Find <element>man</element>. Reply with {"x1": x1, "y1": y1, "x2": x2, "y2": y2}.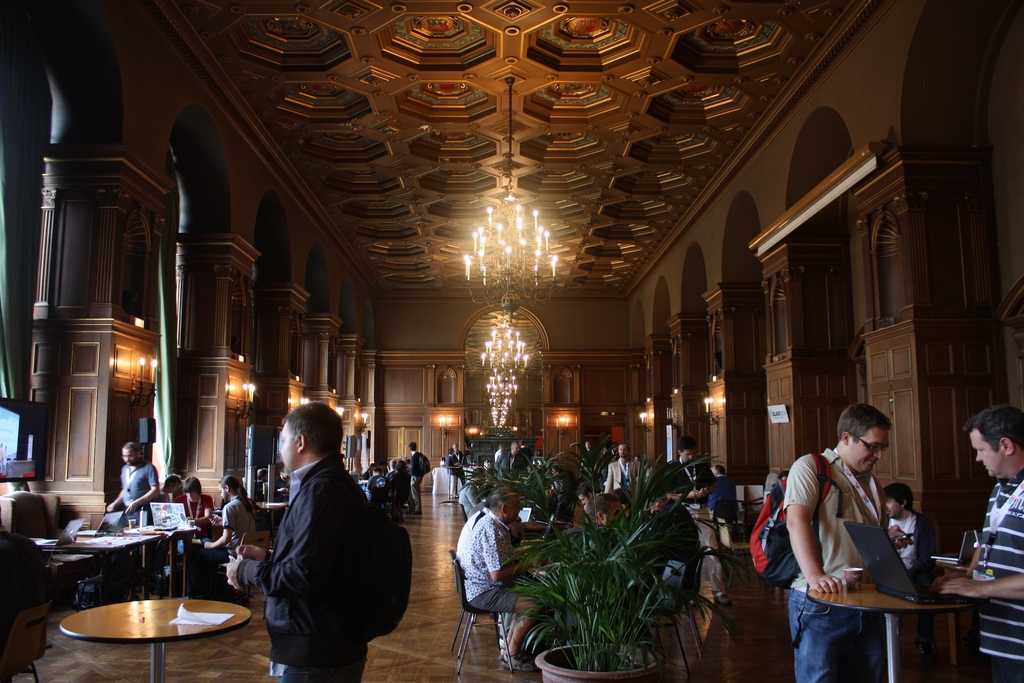
{"x1": 646, "y1": 491, "x2": 705, "y2": 600}.
